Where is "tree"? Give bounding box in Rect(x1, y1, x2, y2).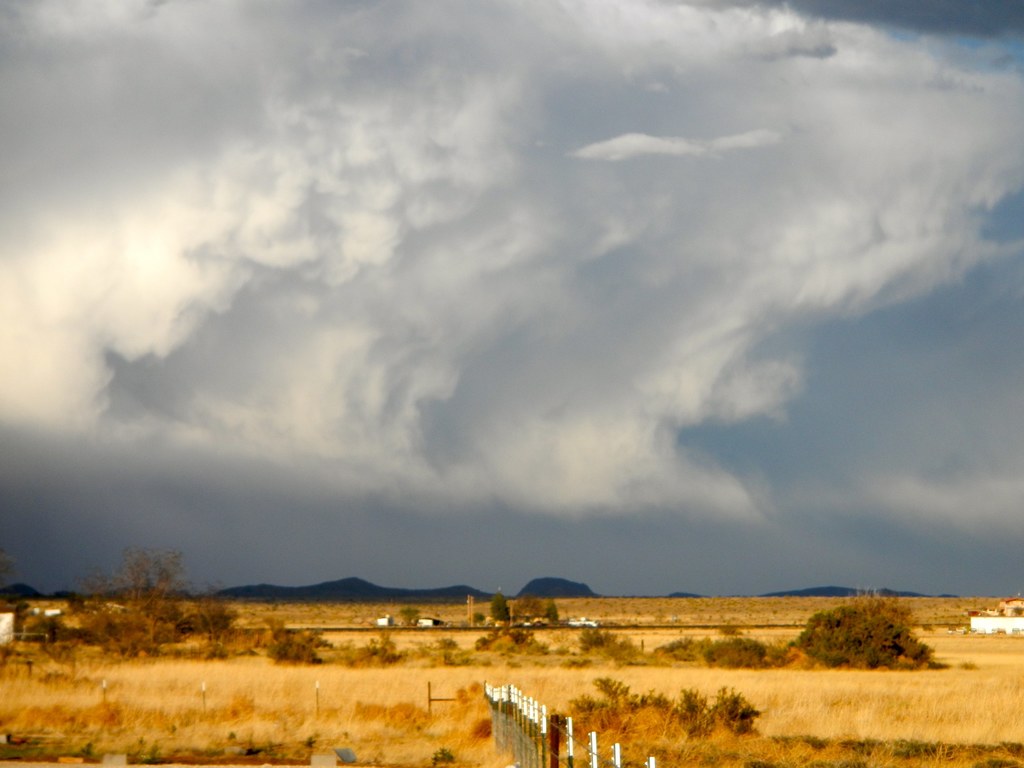
Rect(546, 602, 556, 625).
